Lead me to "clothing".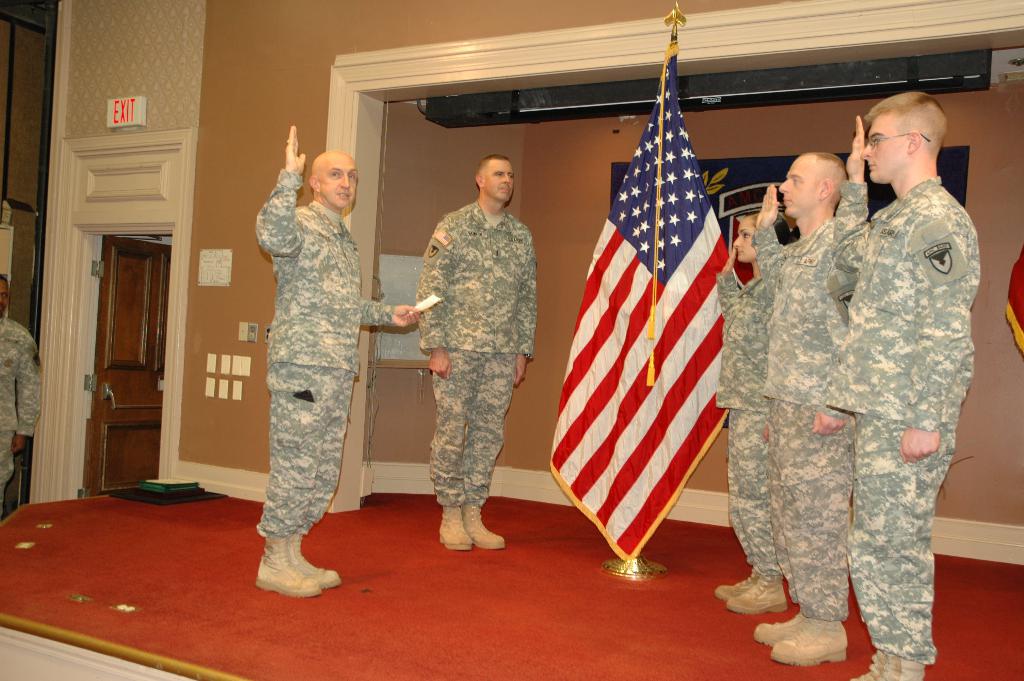
Lead to [left=826, top=167, right=981, bottom=673].
